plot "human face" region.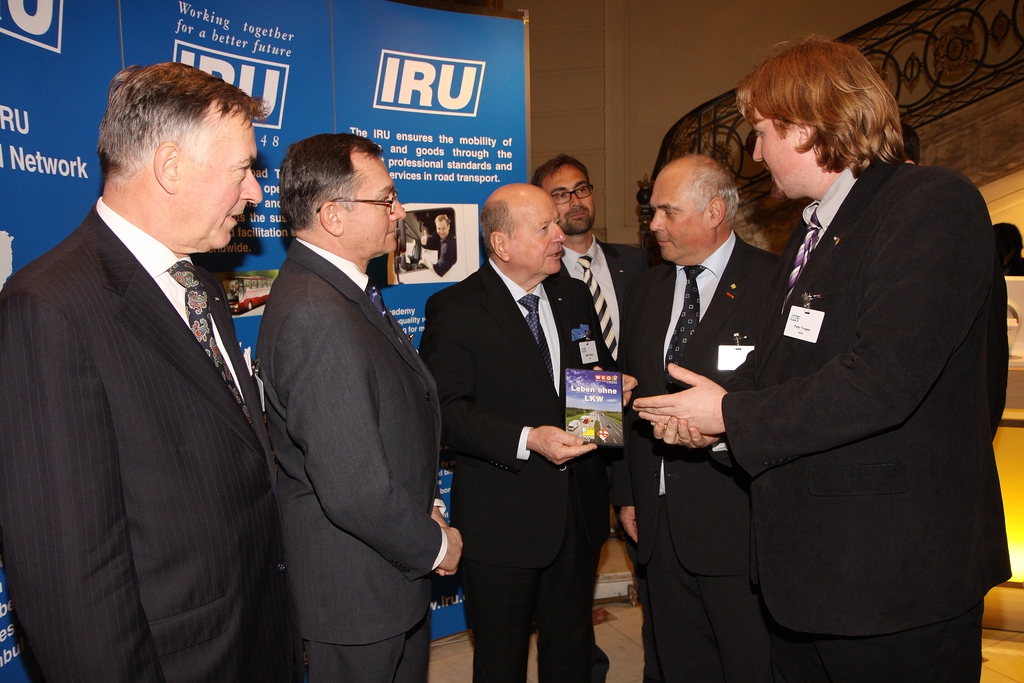
Plotted at <box>431,213,453,241</box>.
